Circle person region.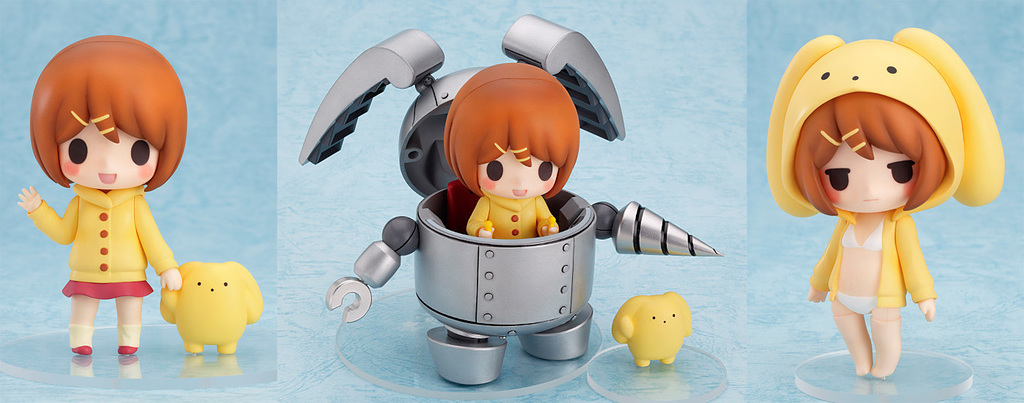
Region: Rect(16, 32, 184, 357).
